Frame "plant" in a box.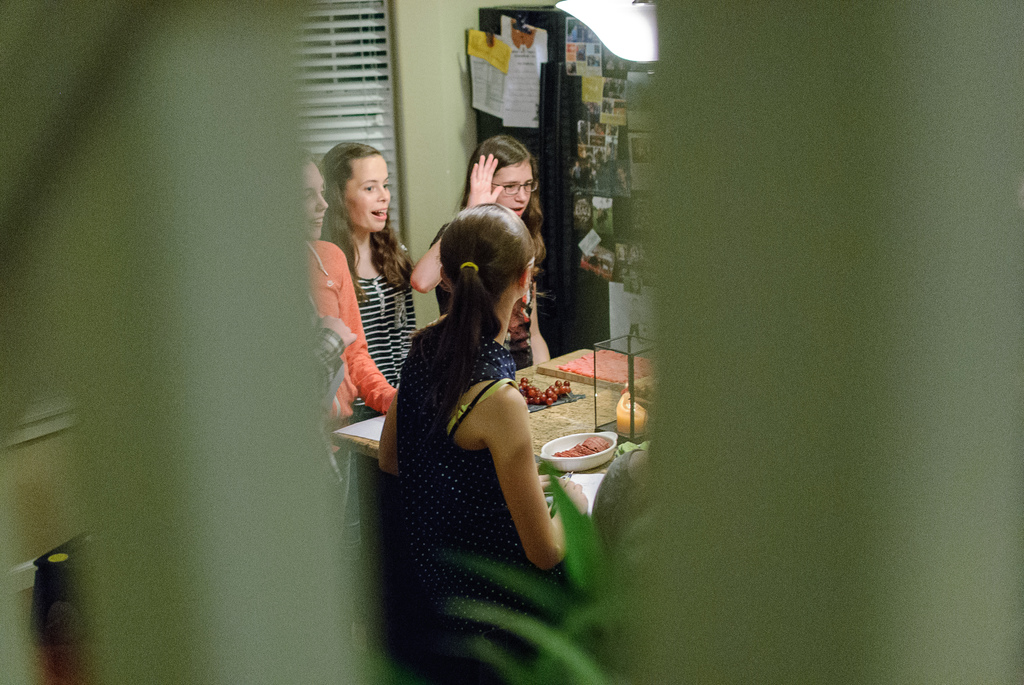
<region>442, 454, 649, 684</region>.
